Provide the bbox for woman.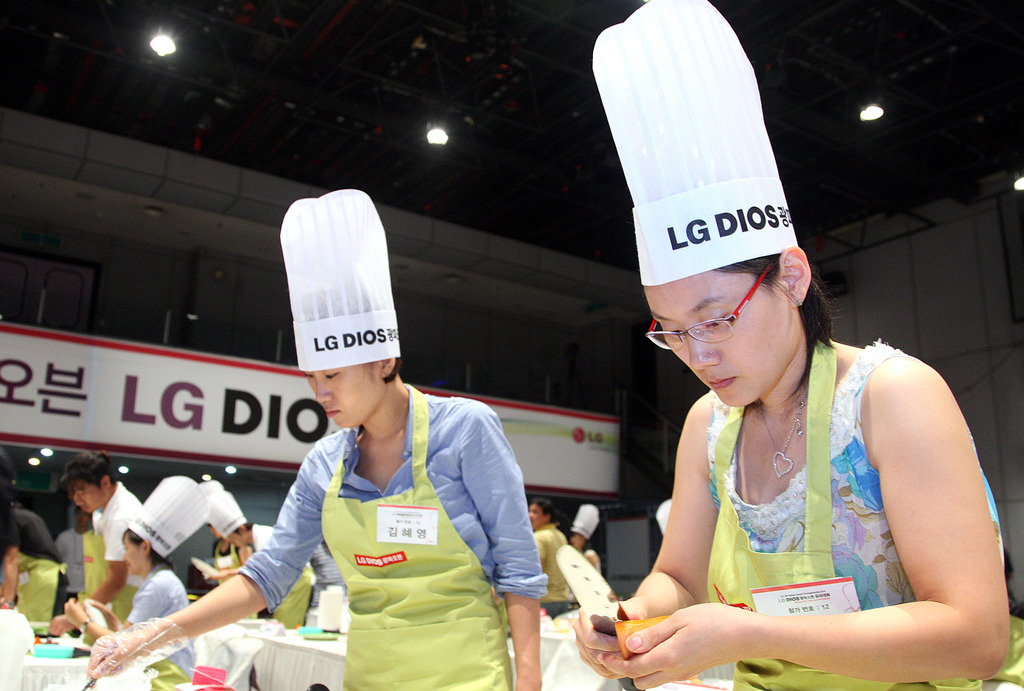
<box>562,498,611,575</box>.
